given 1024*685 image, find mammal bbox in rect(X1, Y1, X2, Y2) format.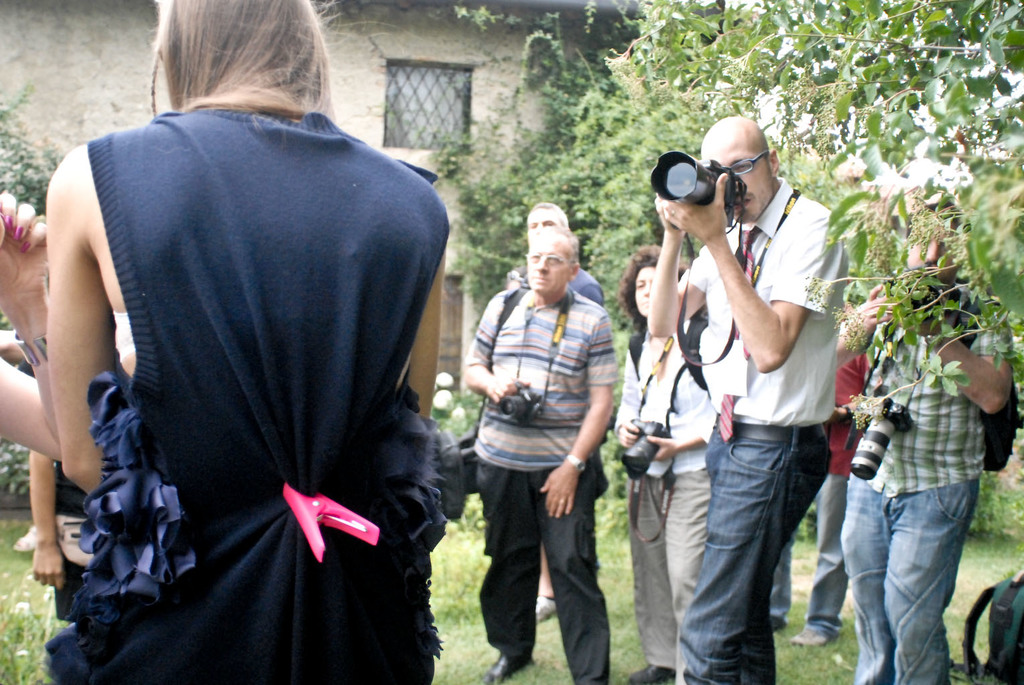
rect(766, 302, 875, 646).
